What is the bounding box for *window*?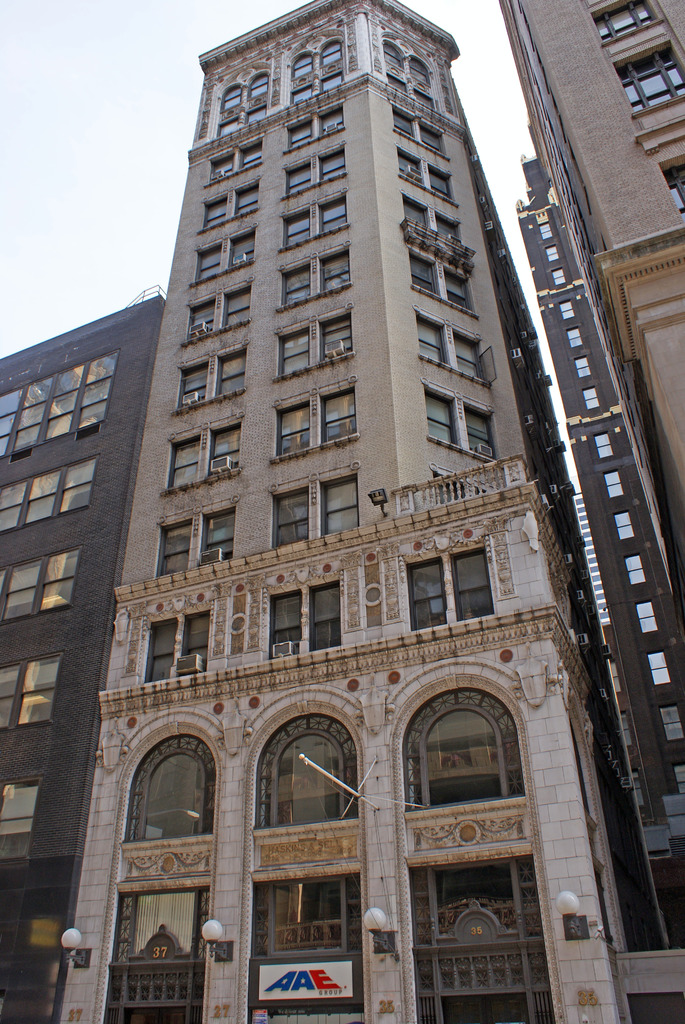
[615,46,684,115].
